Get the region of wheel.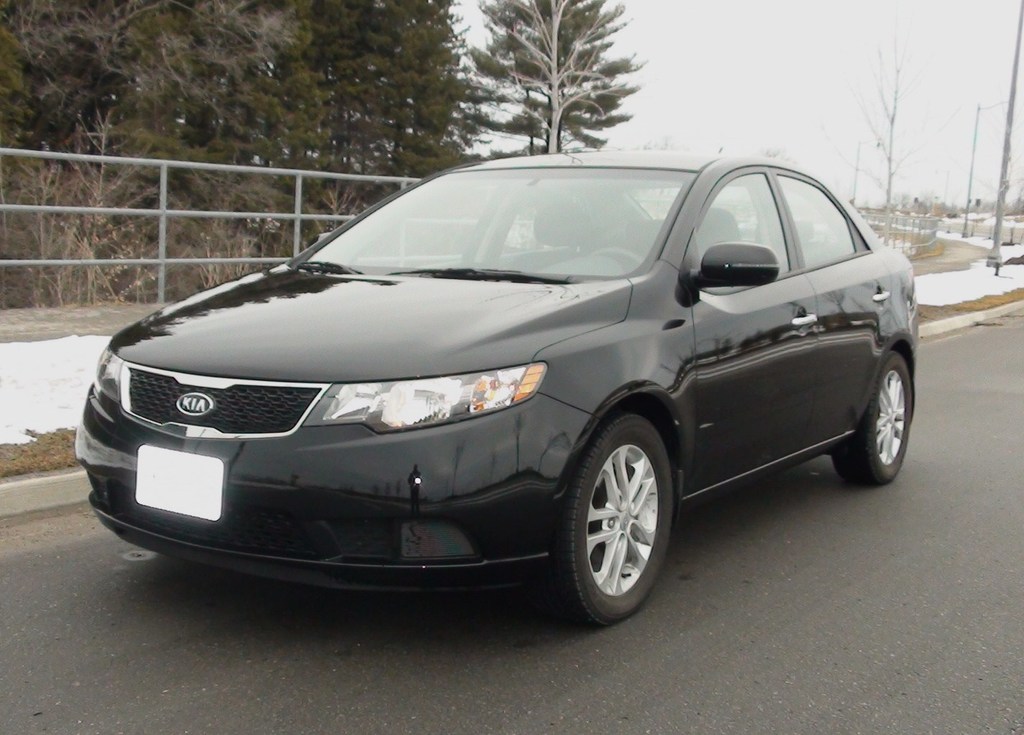
box=[545, 418, 674, 637].
